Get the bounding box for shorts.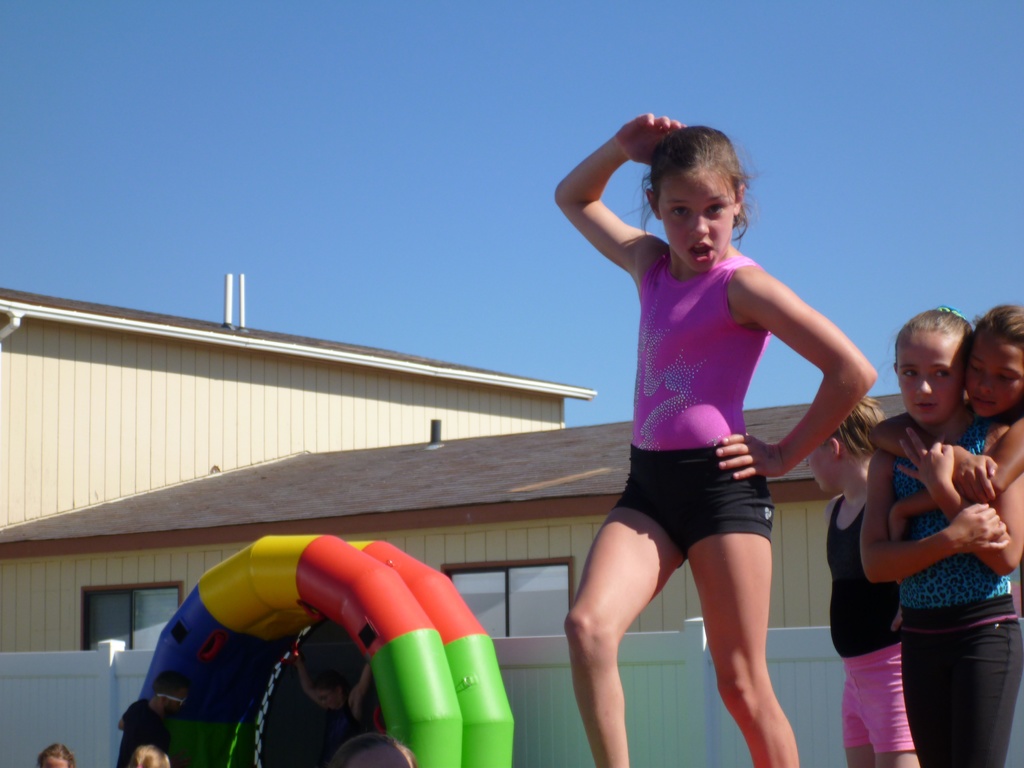
crop(899, 609, 1023, 767).
